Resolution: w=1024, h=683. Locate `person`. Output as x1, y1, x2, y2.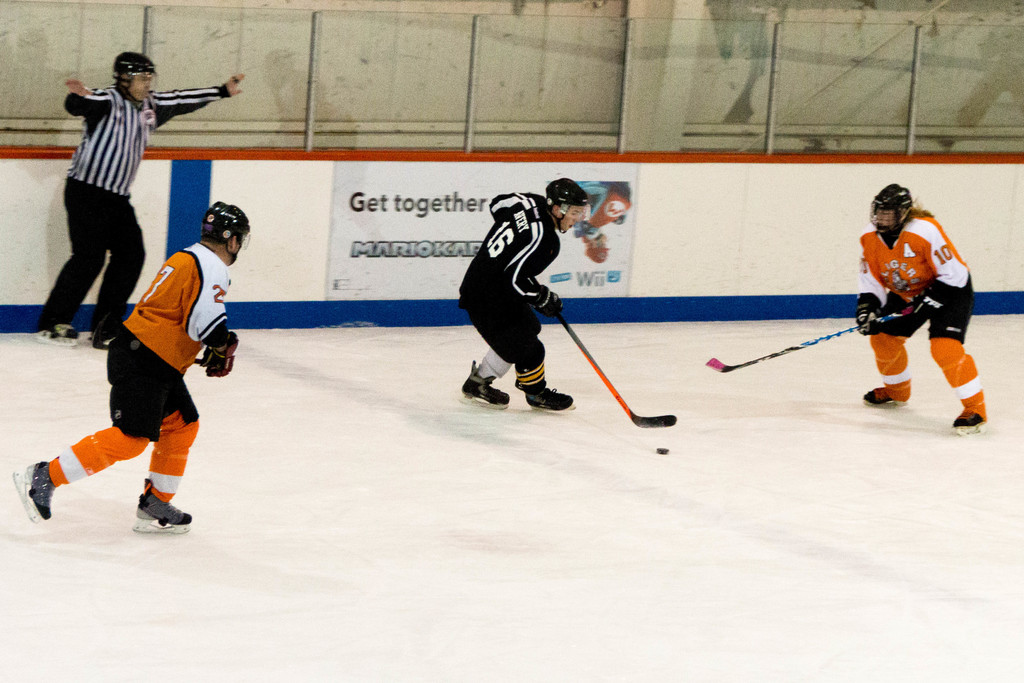
33, 51, 245, 350.
